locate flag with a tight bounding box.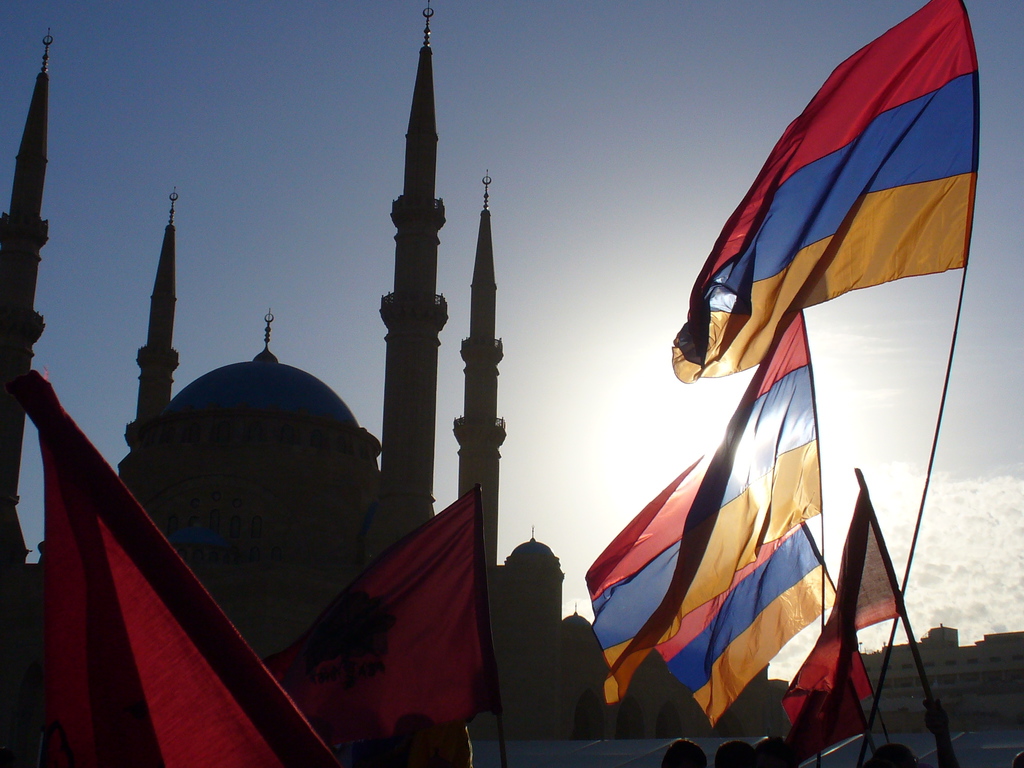
691,3,978,421.
